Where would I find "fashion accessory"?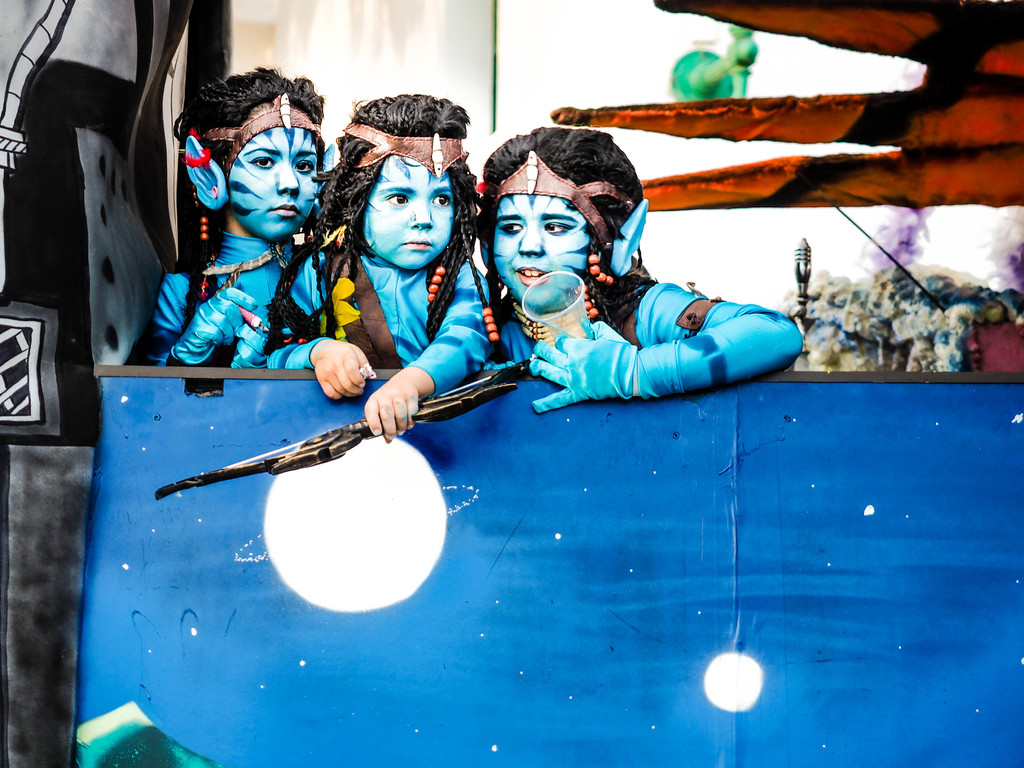
At crop(573, 281, 597, 318).
